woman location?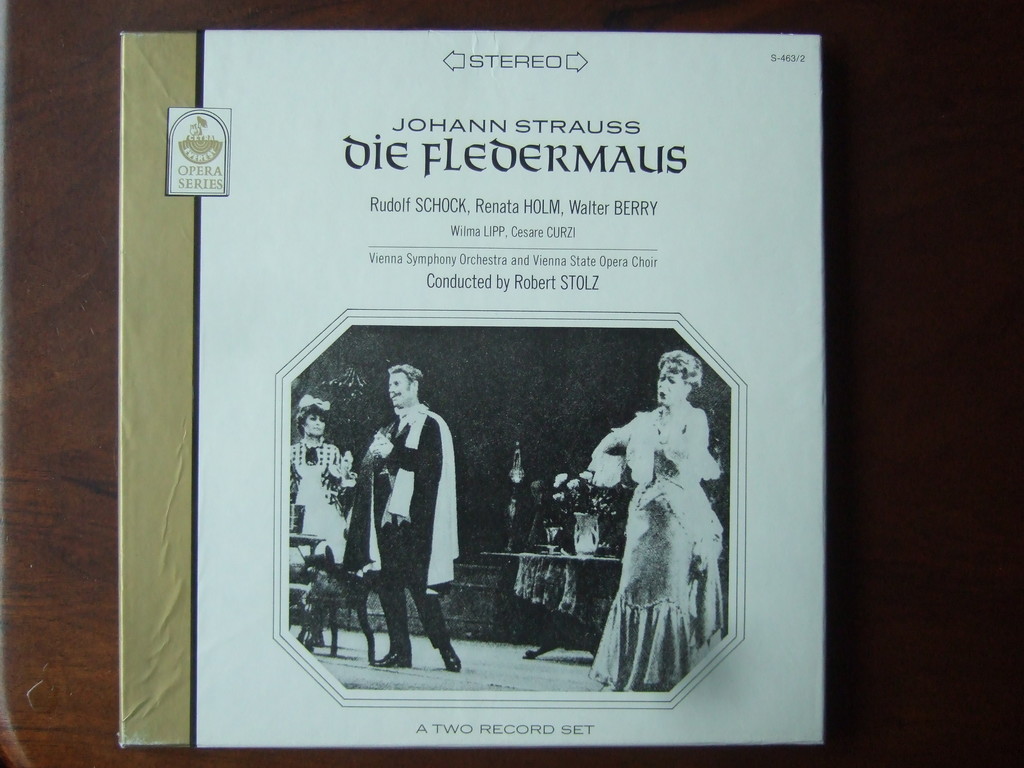
BBox(594, 344, 728, 692)
